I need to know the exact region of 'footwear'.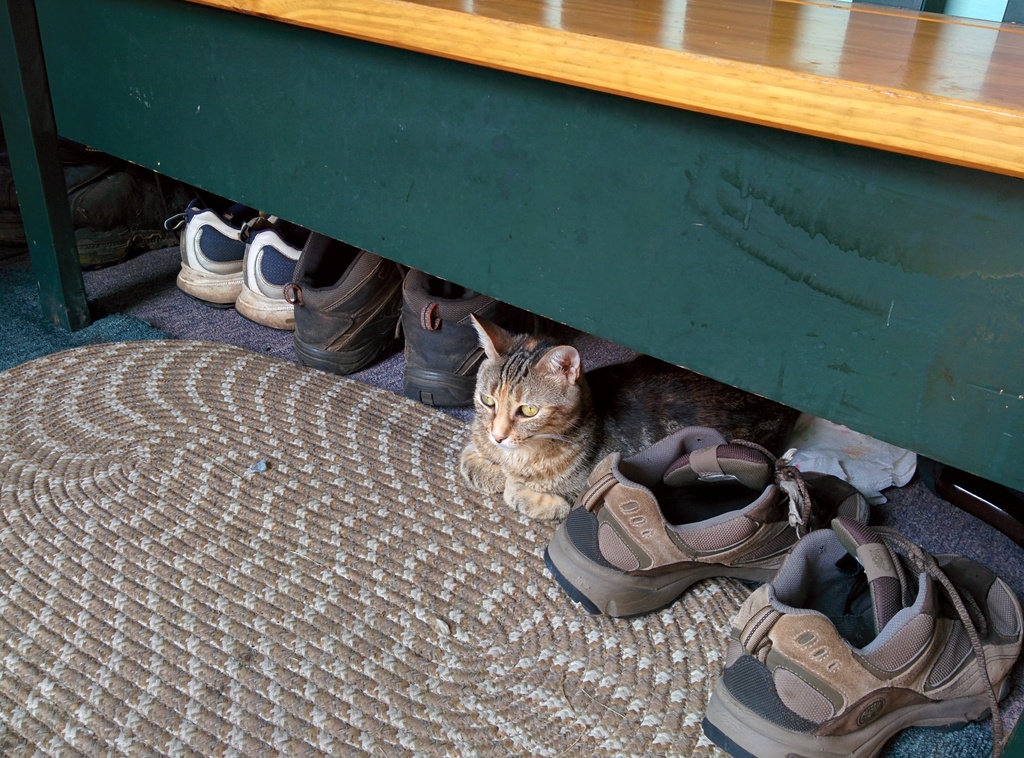
Region: region(173, 195, 250, 307).
